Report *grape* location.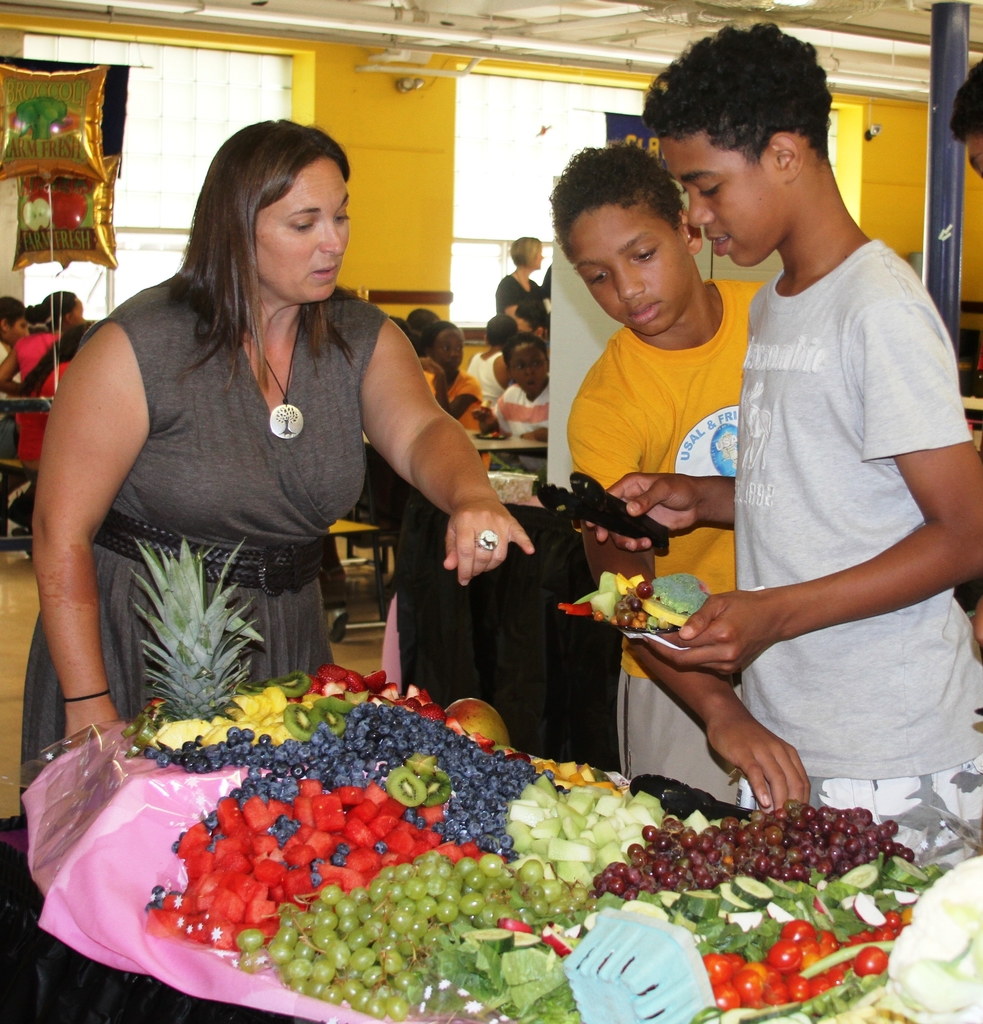
Report: rect(372, 841, 386, 855).
